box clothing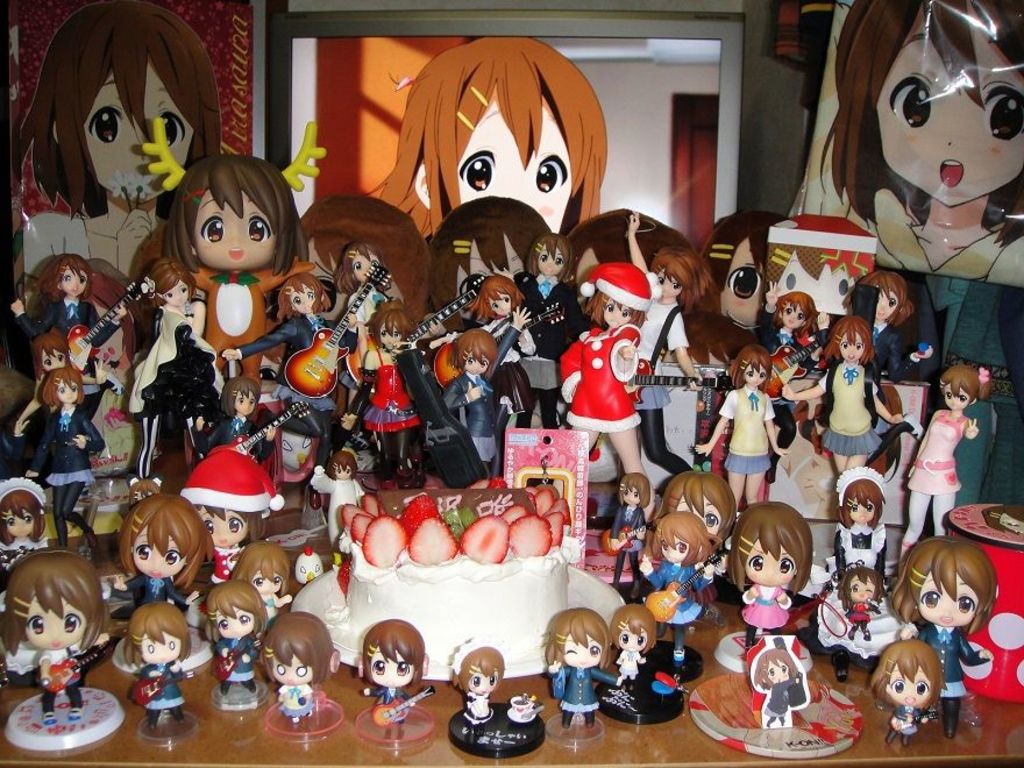
region(554, 332, 631, 429)
